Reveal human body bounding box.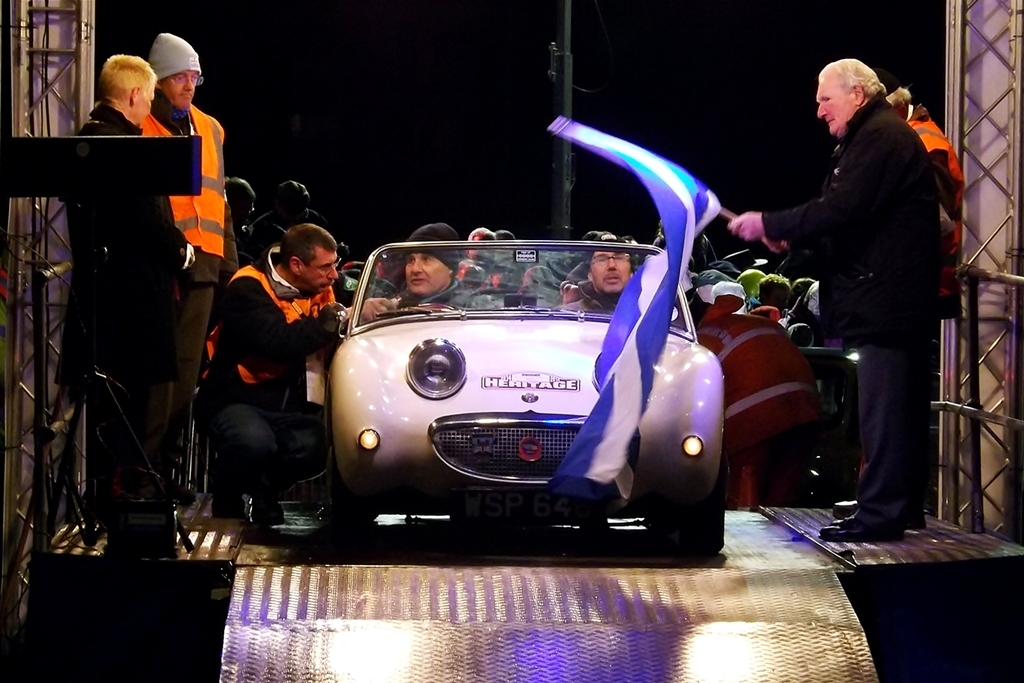
Revealed: [x1=360, y1=227, x2=499, y2=321].
